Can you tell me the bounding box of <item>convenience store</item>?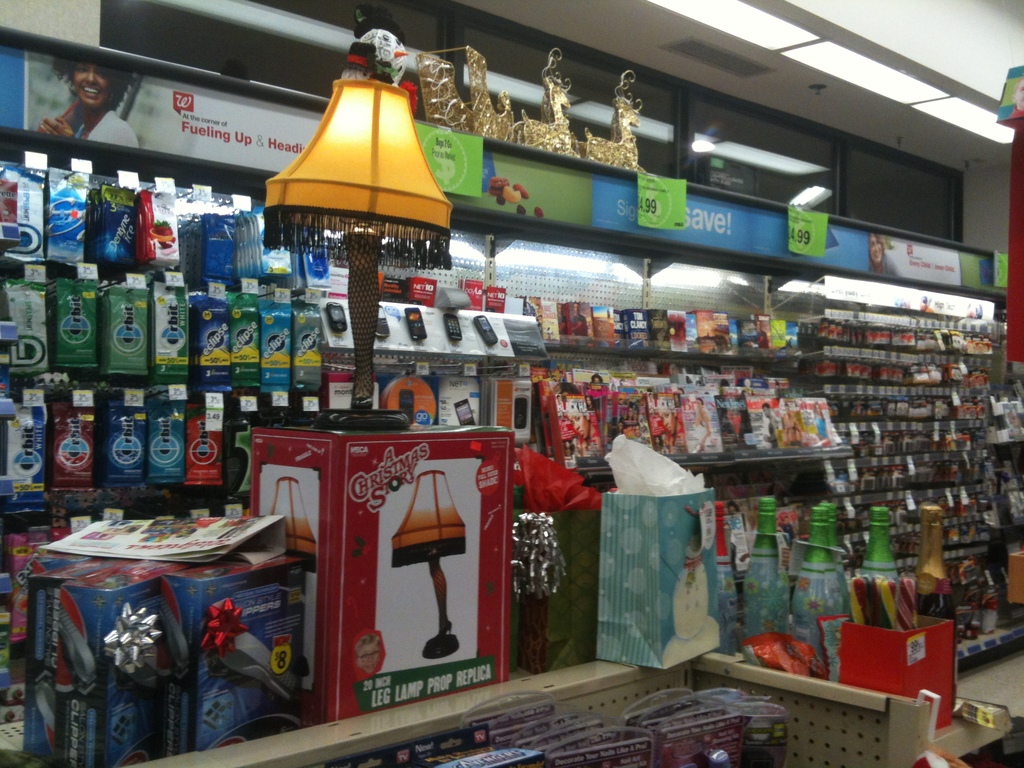
region(0, 0, 1023, 767).
